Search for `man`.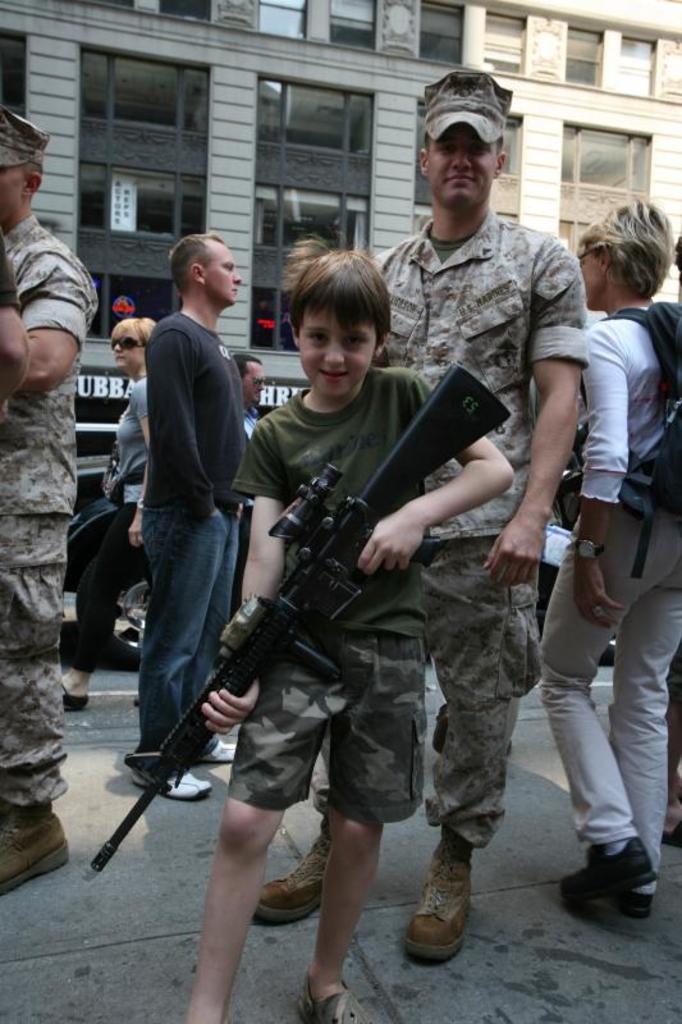
Found at box=[247, 74, 592, 965].
